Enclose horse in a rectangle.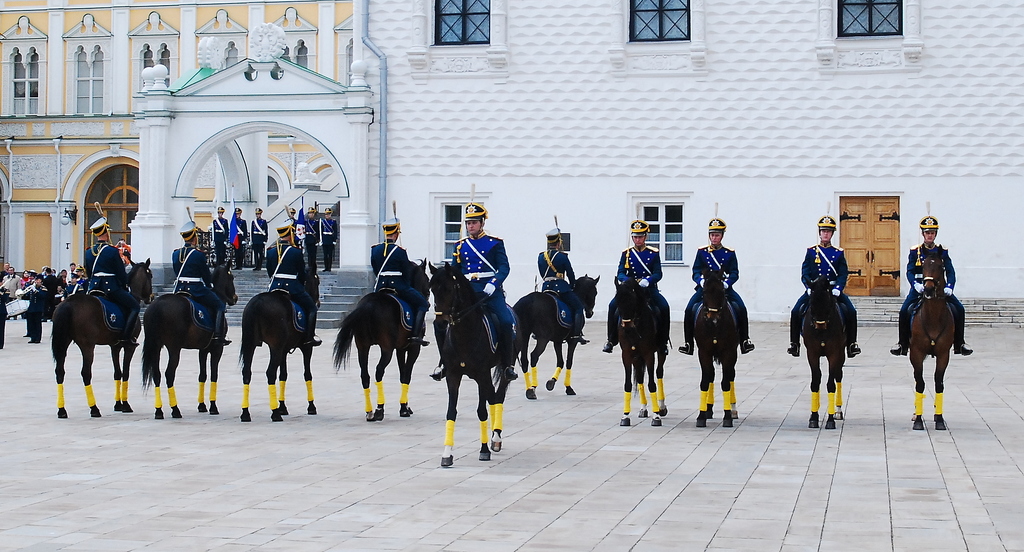
[800, 278, 850, 428].
